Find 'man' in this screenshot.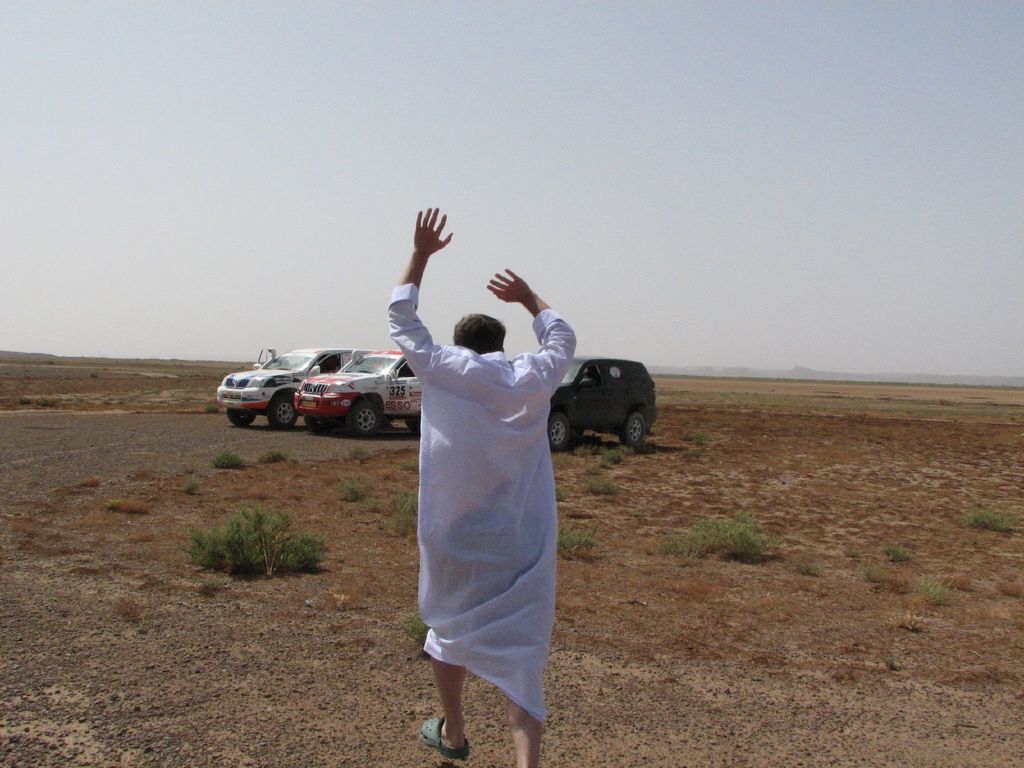
The bounding box for 'man' is (x1=379, y1=239, x2=583, y2=739).
